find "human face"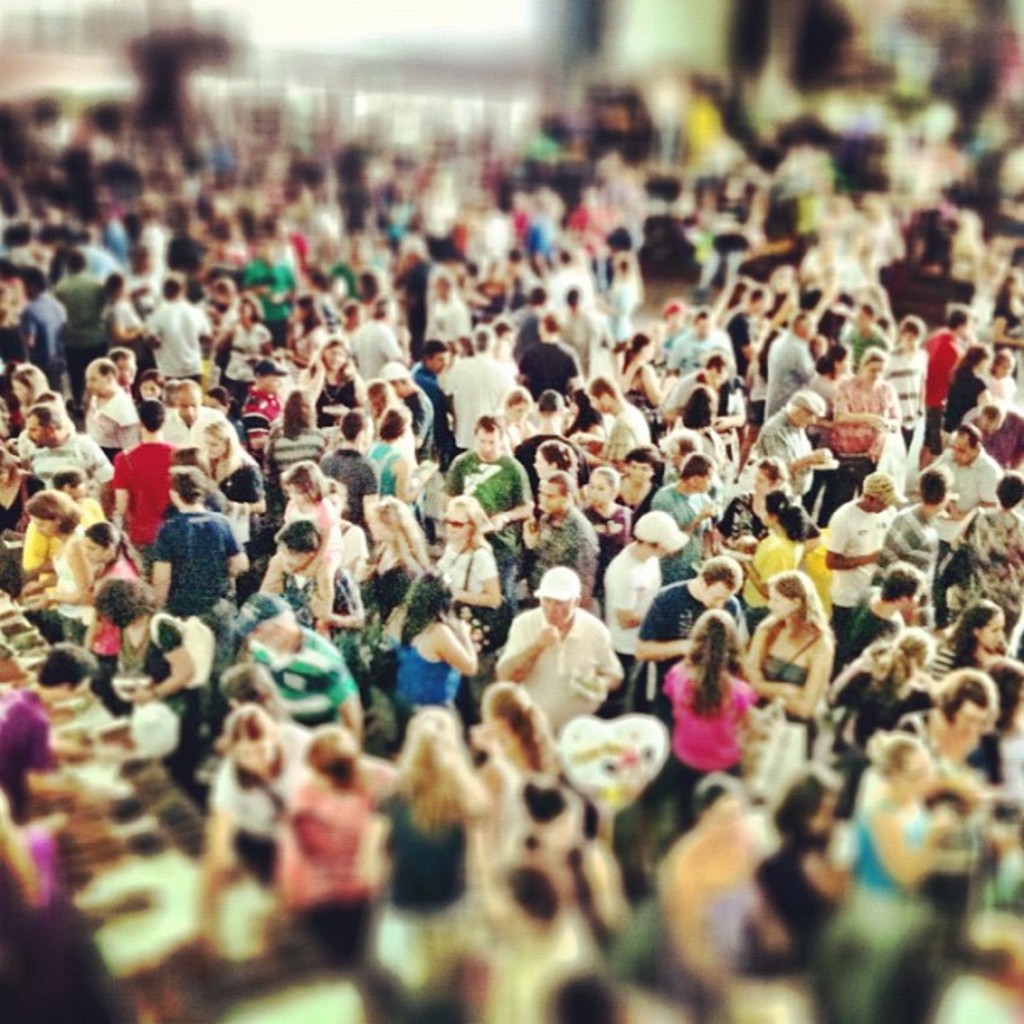
<bbox>87, 368, 107, 397</bbox>
